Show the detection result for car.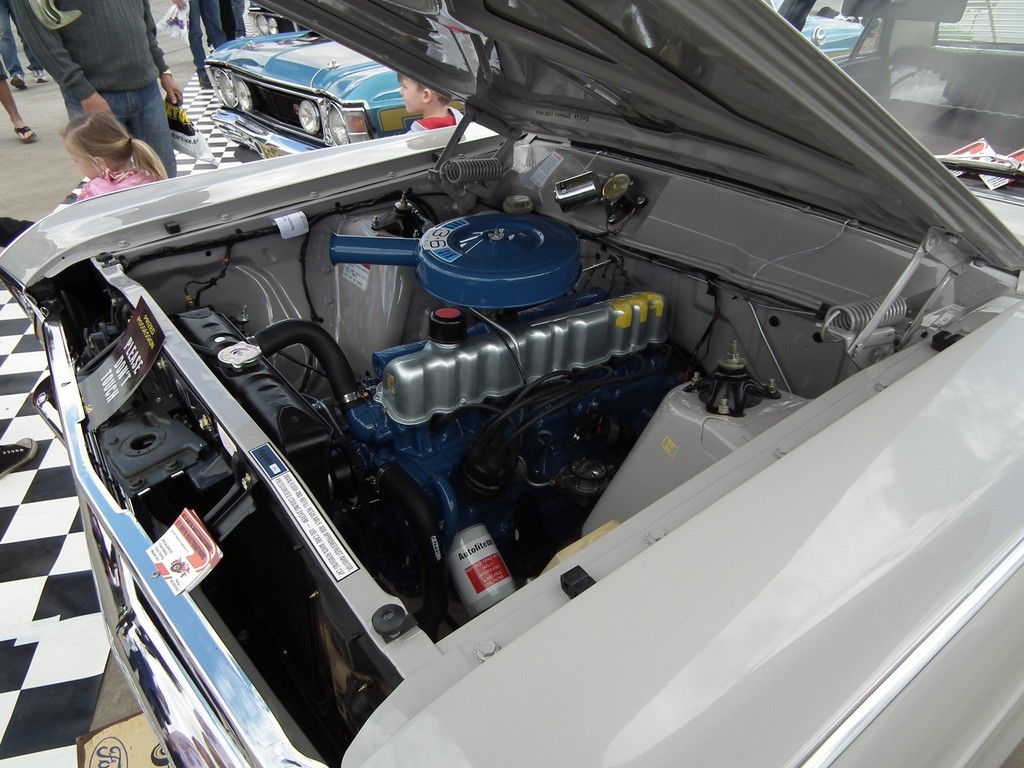
202/0/879/163.
